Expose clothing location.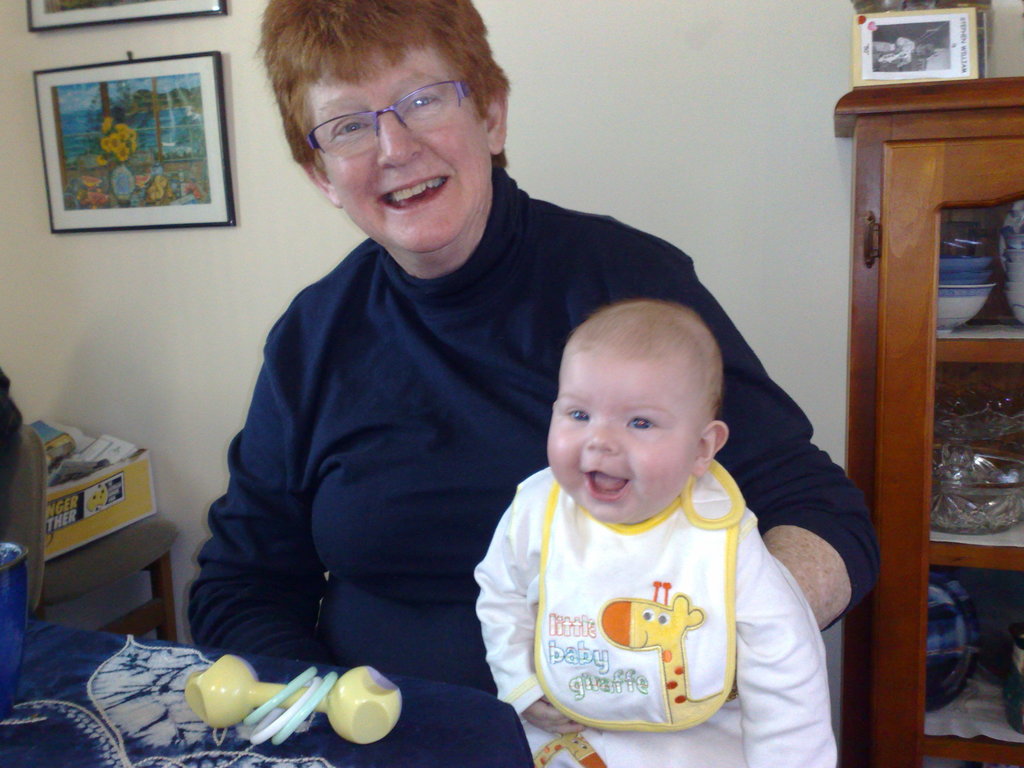
Exposed at bbox(187, 154, 878, 767).
